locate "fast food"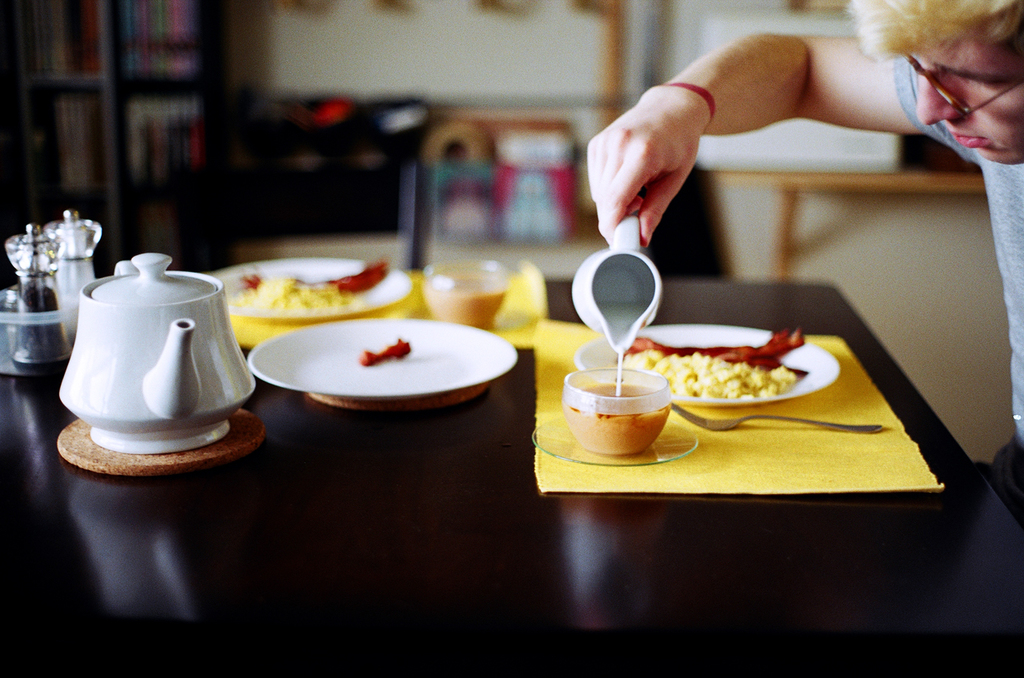
crop(356, 332, 413, 368)
